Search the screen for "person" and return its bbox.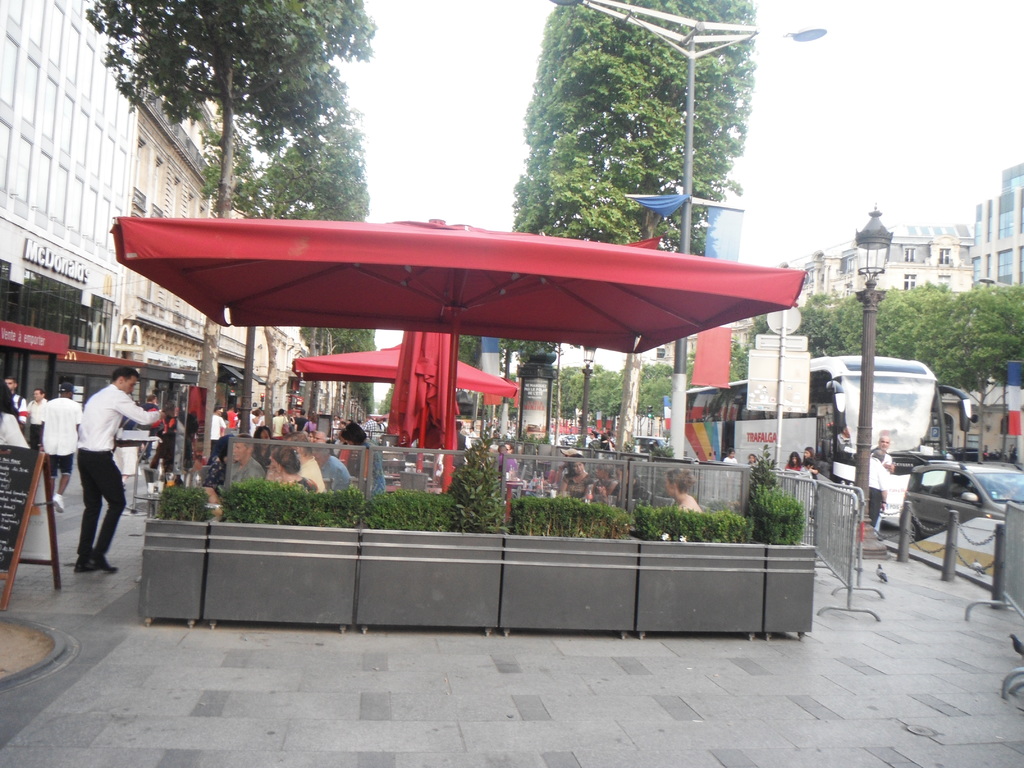
Found: detection(605, 430, 613, 449).
